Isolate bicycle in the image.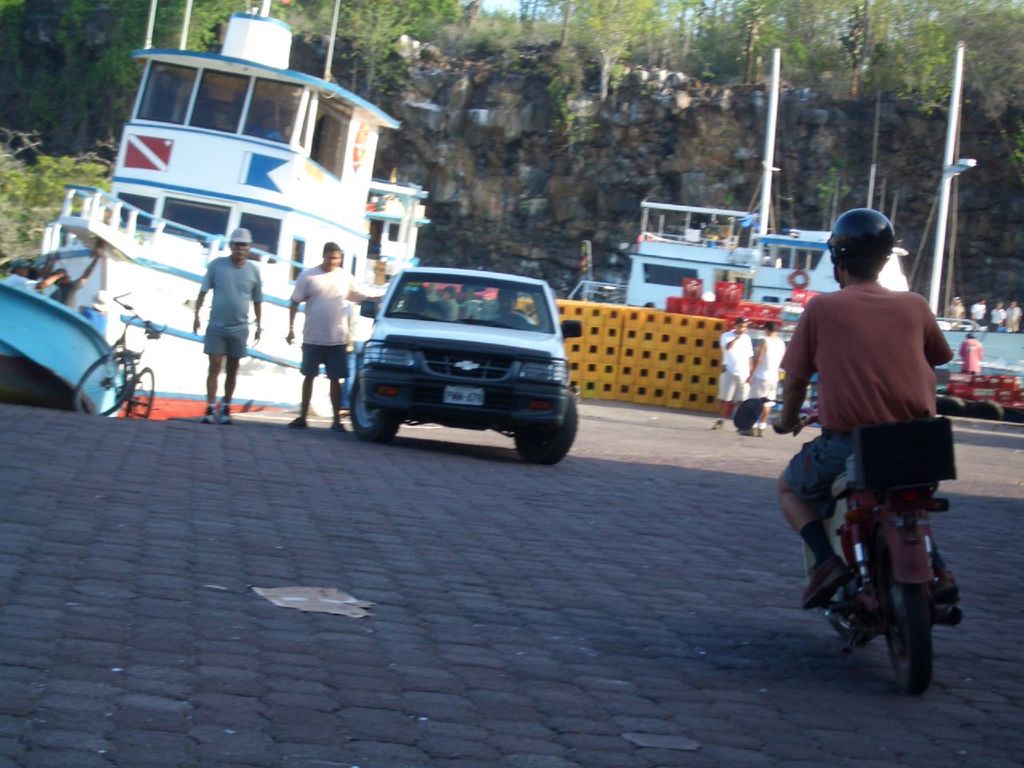
Isolated region: [x1=75, y1=298, x2=157, y2=418].
